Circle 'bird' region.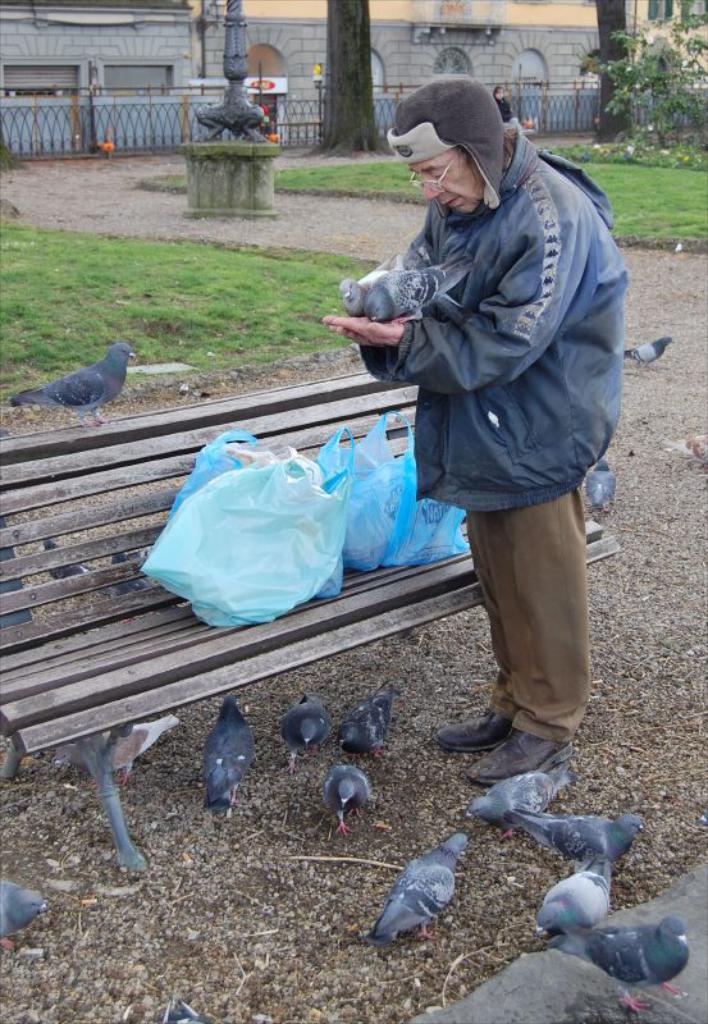
Region: BBox(197, 691, 255, 826).
